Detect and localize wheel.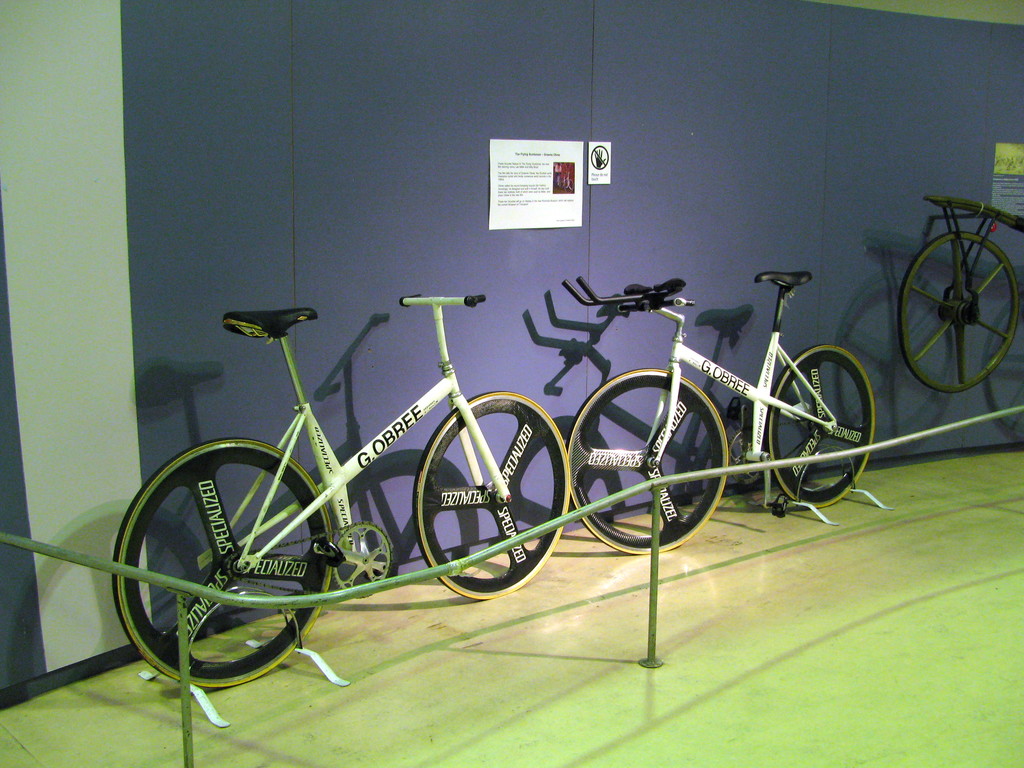
Localized at [566,365,728,553].
